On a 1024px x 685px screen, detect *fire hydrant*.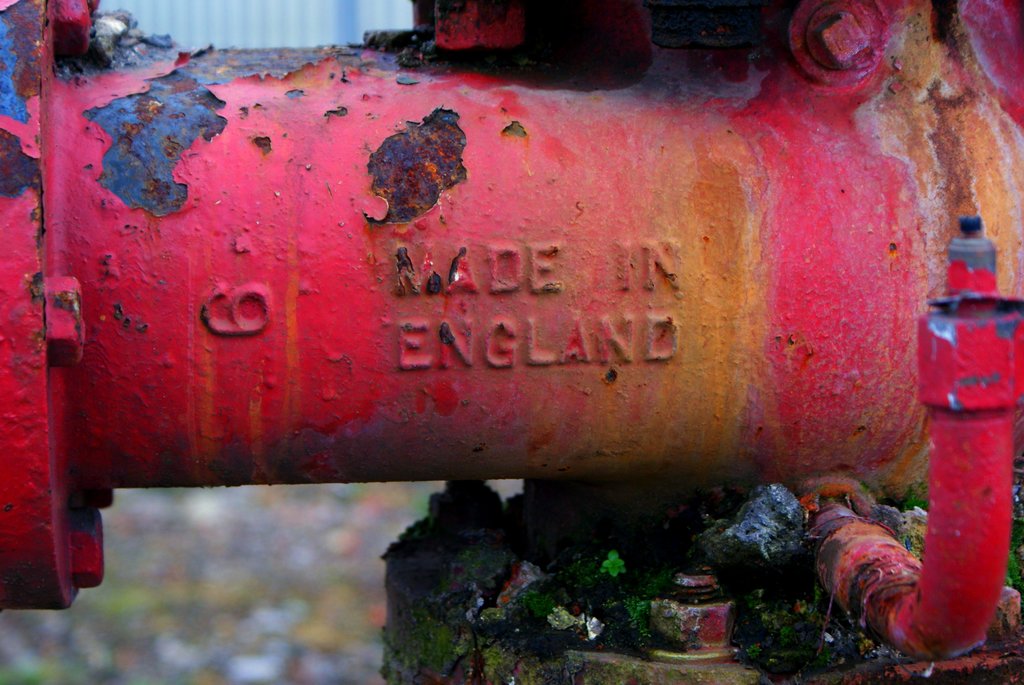
0,0,1023,684.
